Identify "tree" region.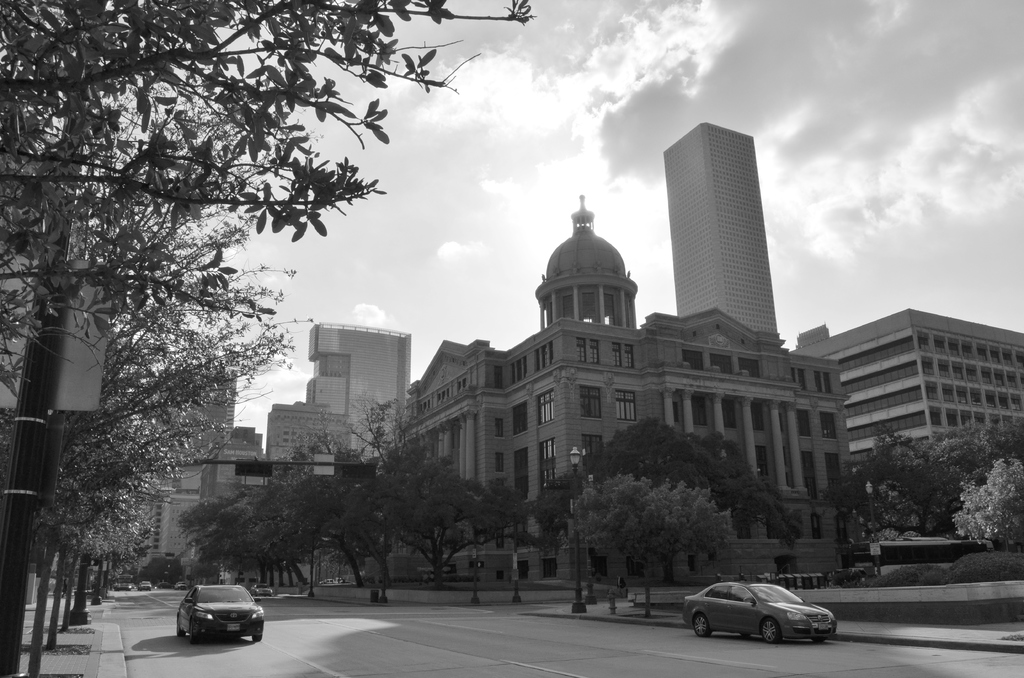
Region: 948 451 1023 556.
